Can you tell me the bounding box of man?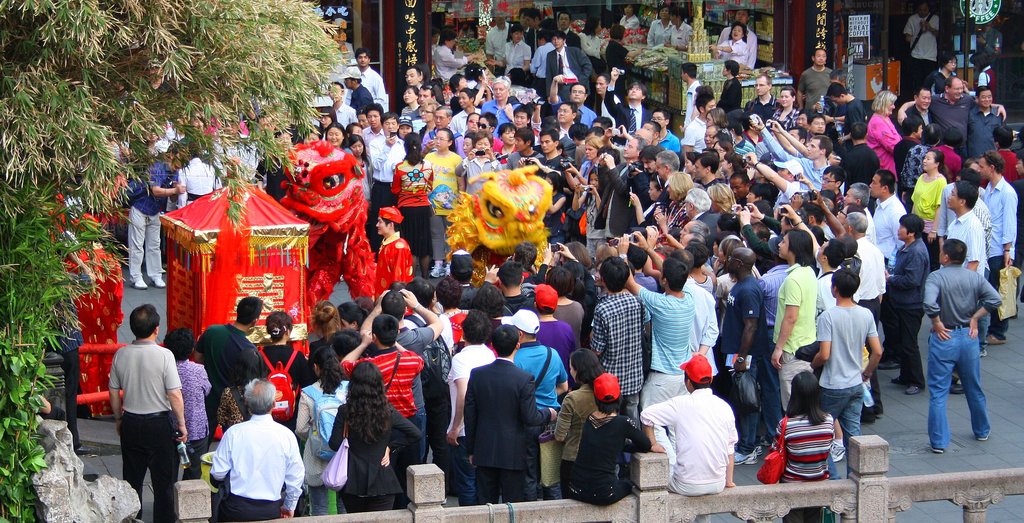
(left=365, top=187, right=411, bottom=303).
